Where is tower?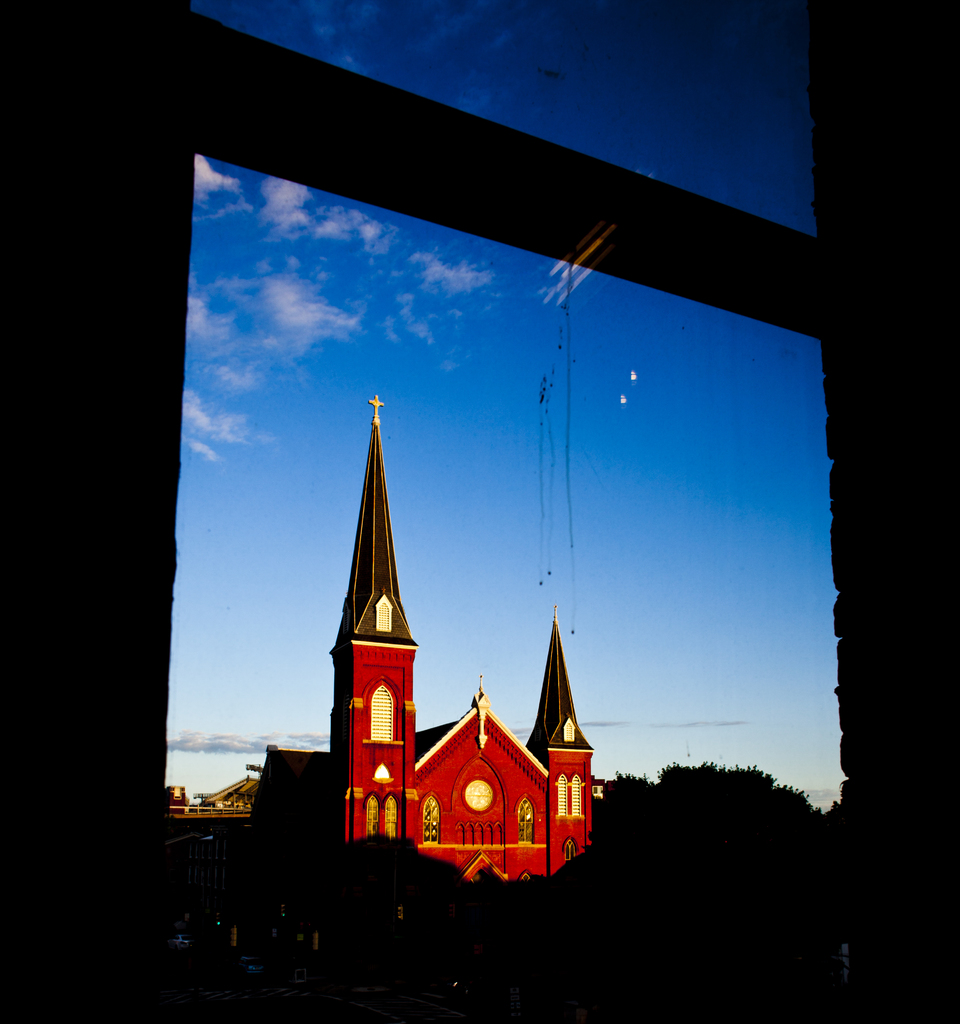
detection(239, 391, 602, 881).
